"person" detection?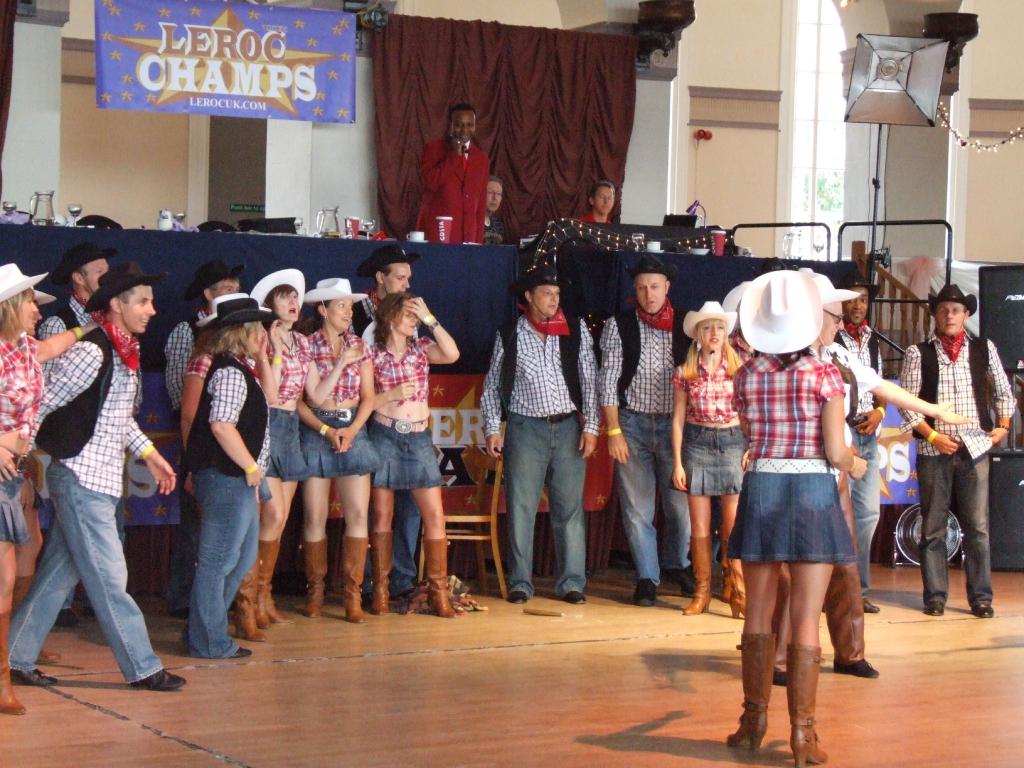
region(0, 265, 49, 719)
